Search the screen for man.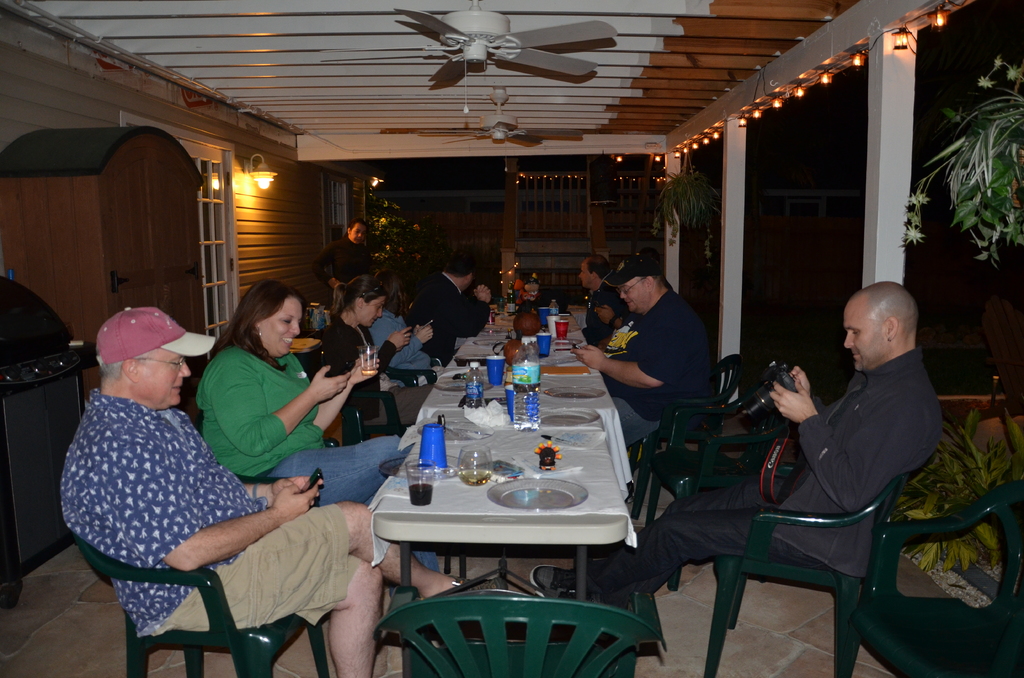
Found at rect(61, 299, 458, 677).
